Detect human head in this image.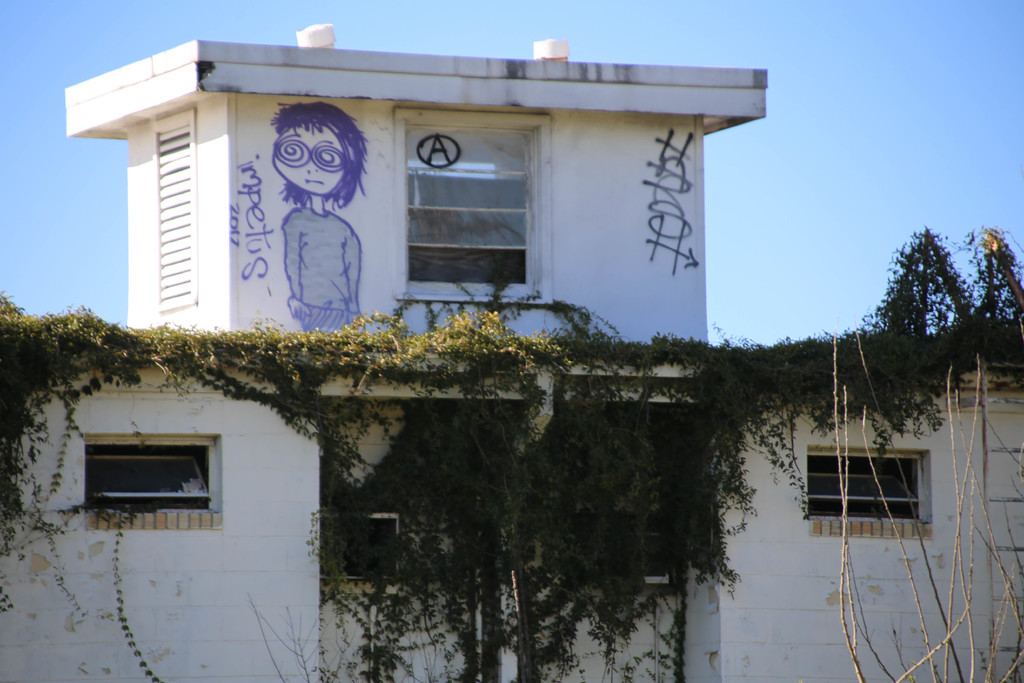
Detection: locate(263, 111, 360, 199).
